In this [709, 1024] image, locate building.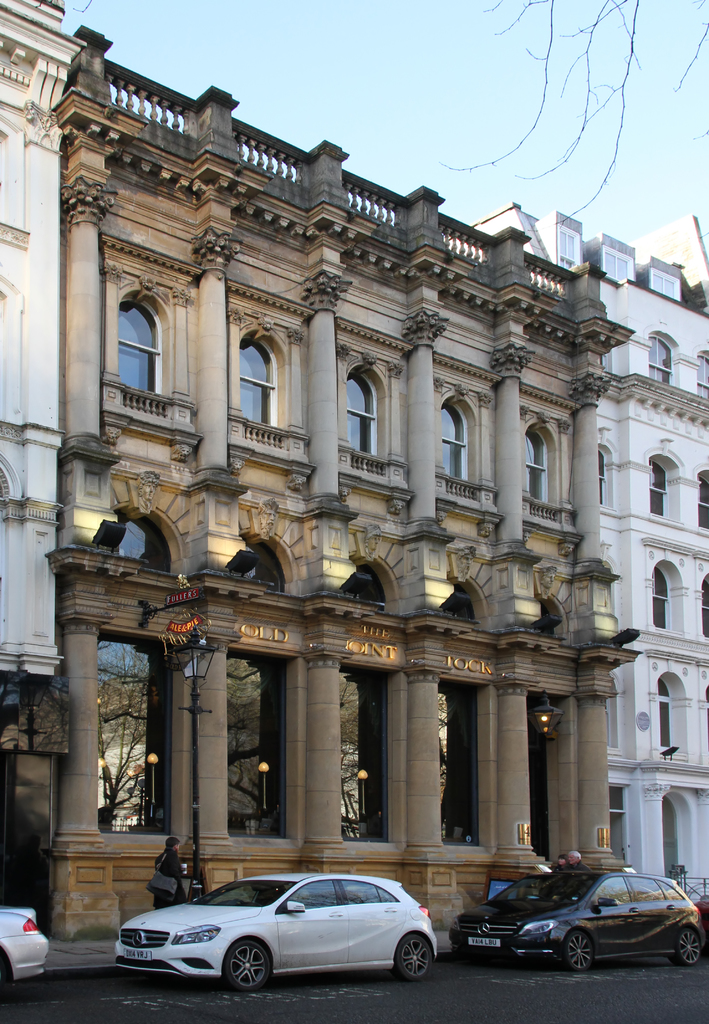
Bounding box: box(43, 24, 638, 945).
